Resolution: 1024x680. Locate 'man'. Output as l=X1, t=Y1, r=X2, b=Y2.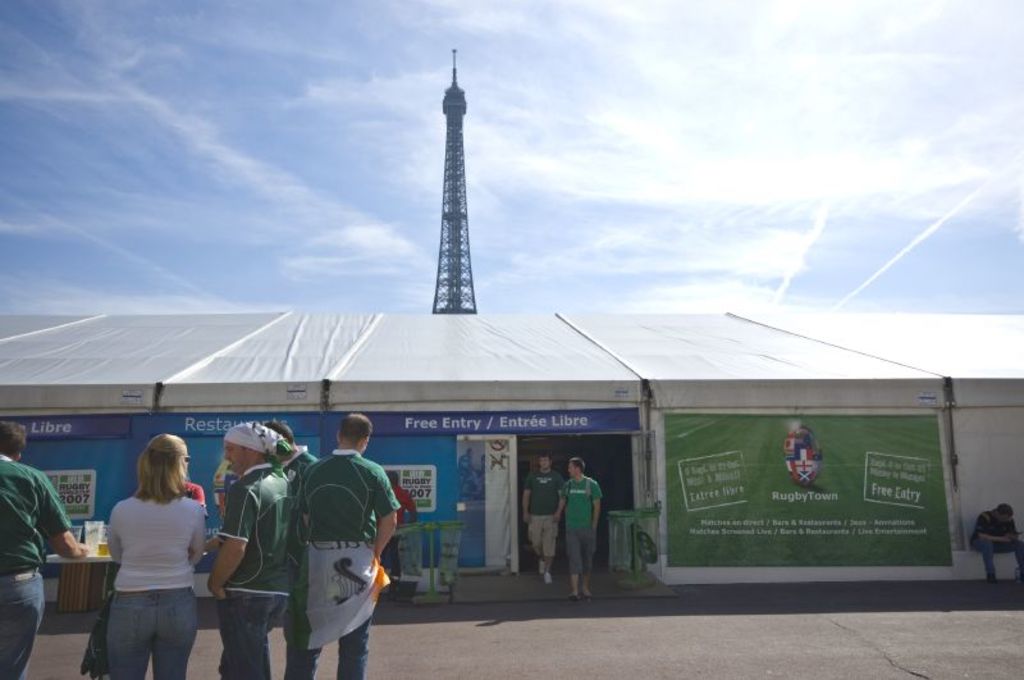
l=522, t=452, r=566, b=581.
